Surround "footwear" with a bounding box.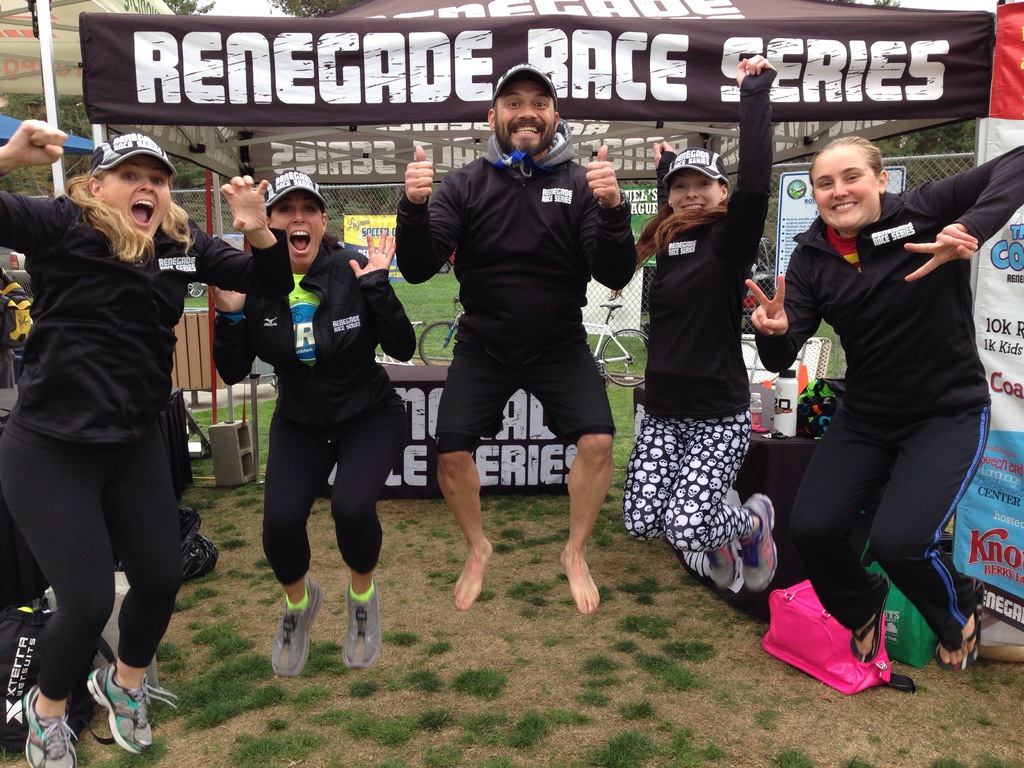
select_region(850, 577, 887, 663).
